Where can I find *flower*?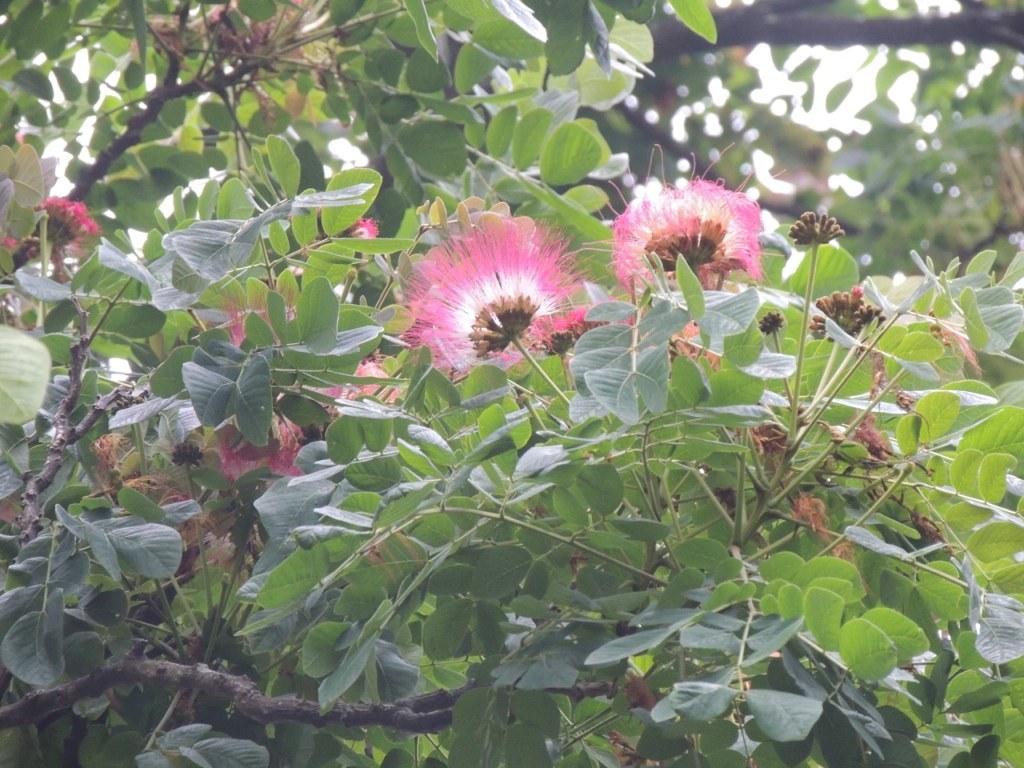
You can find it at (676,305,724,371).
